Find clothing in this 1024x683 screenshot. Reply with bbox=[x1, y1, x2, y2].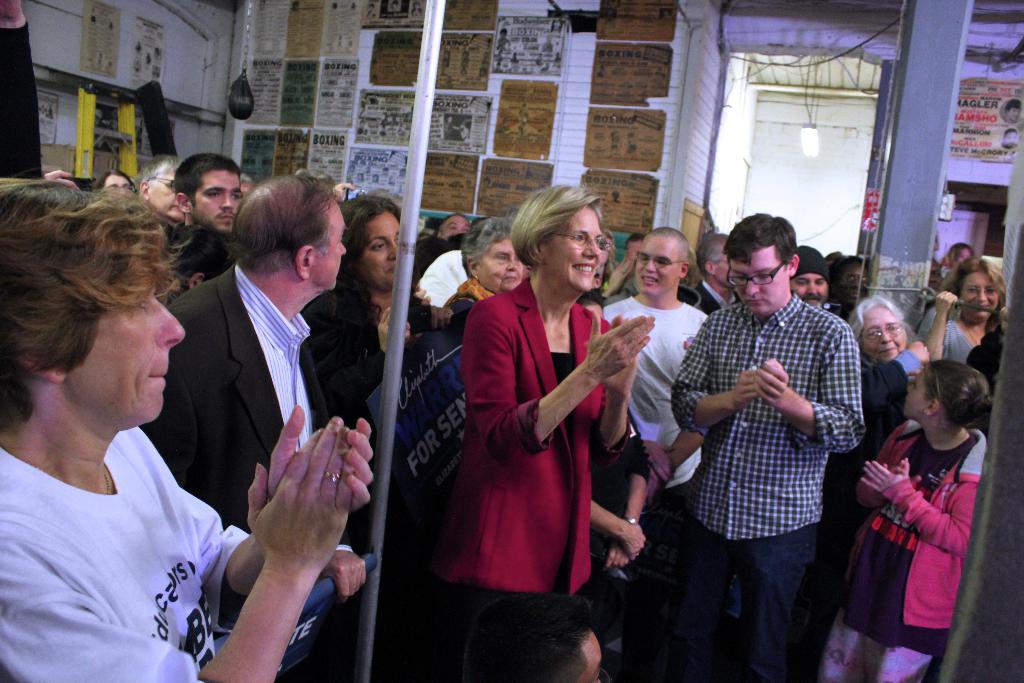
bbox=[666, 283, 862, 682].
